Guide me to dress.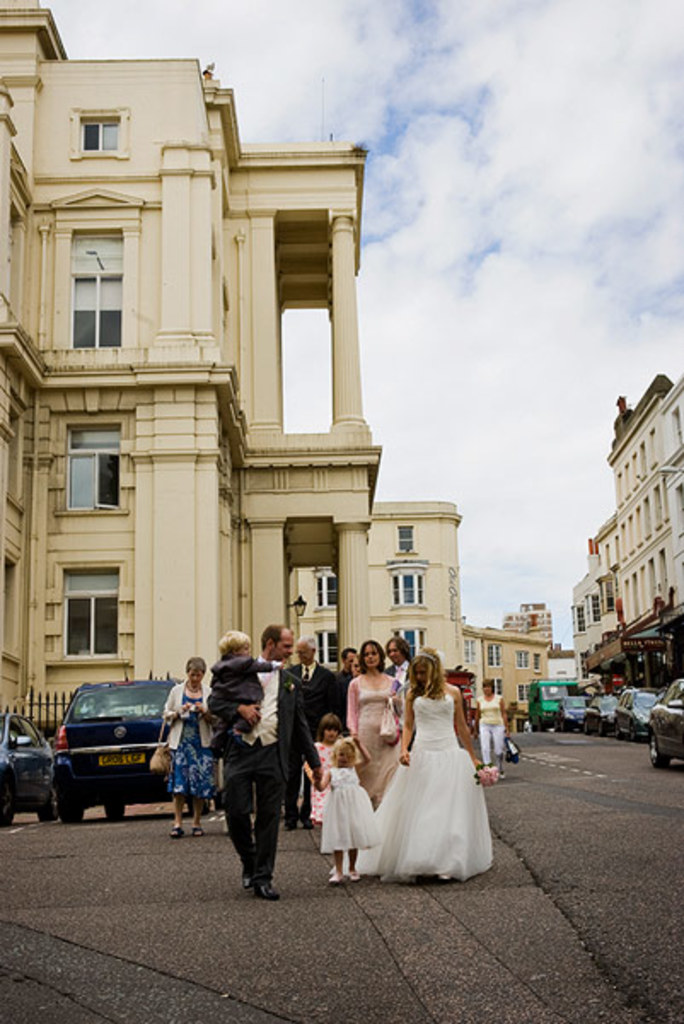
Guidance: (x1=171, y1=683, x2=213, y2=799).
